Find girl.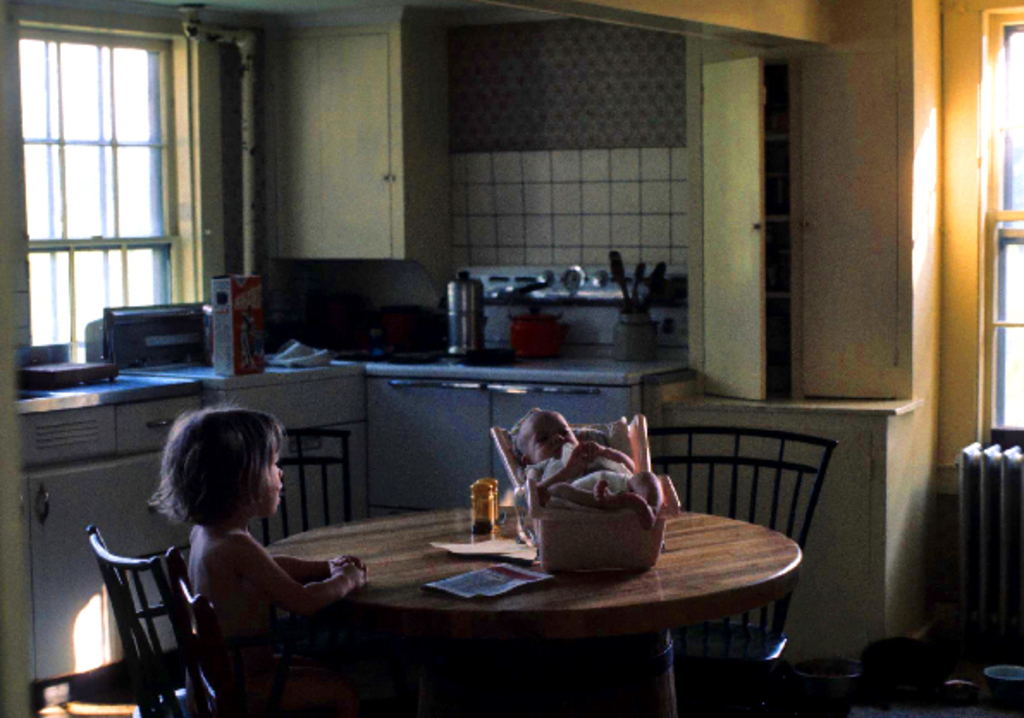
(left=146, top=412, right=365, bottom=708).
